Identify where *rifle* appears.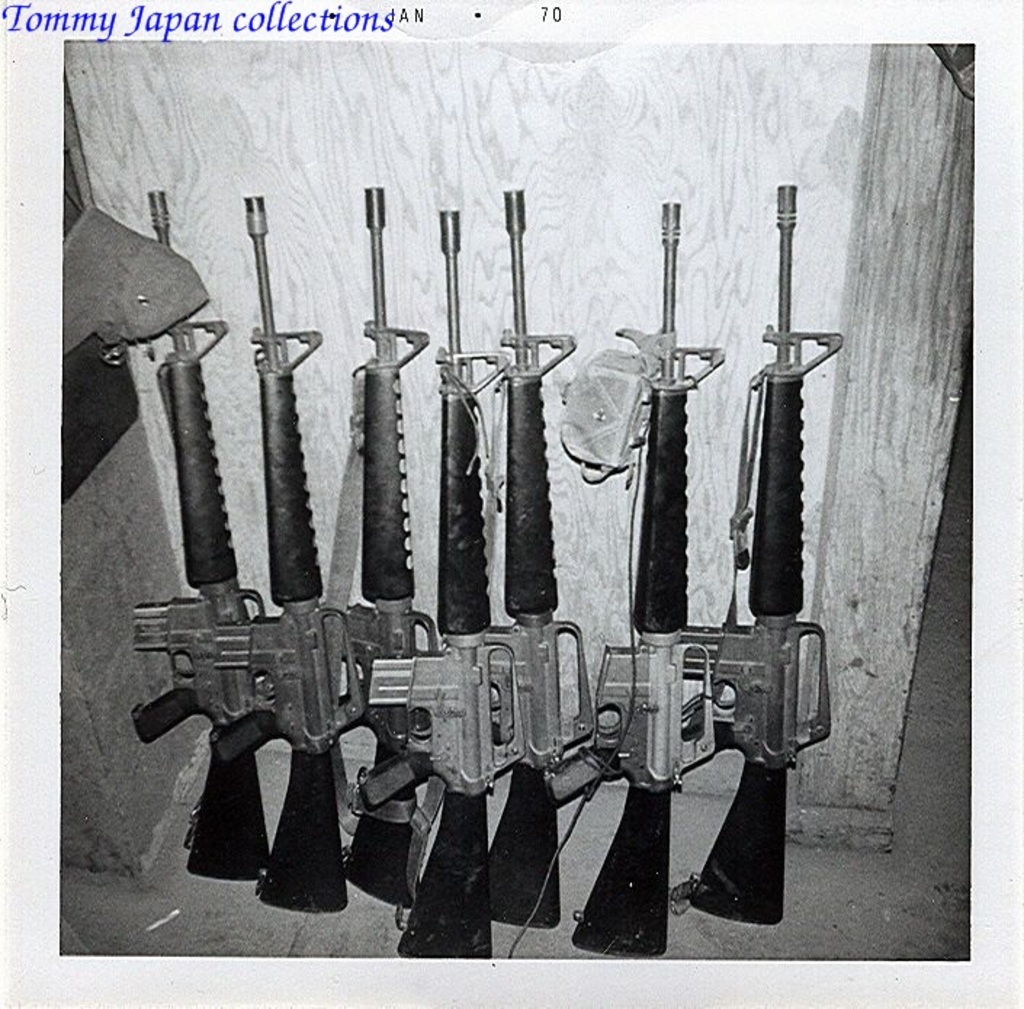
Appears at 208 195 363 915.
